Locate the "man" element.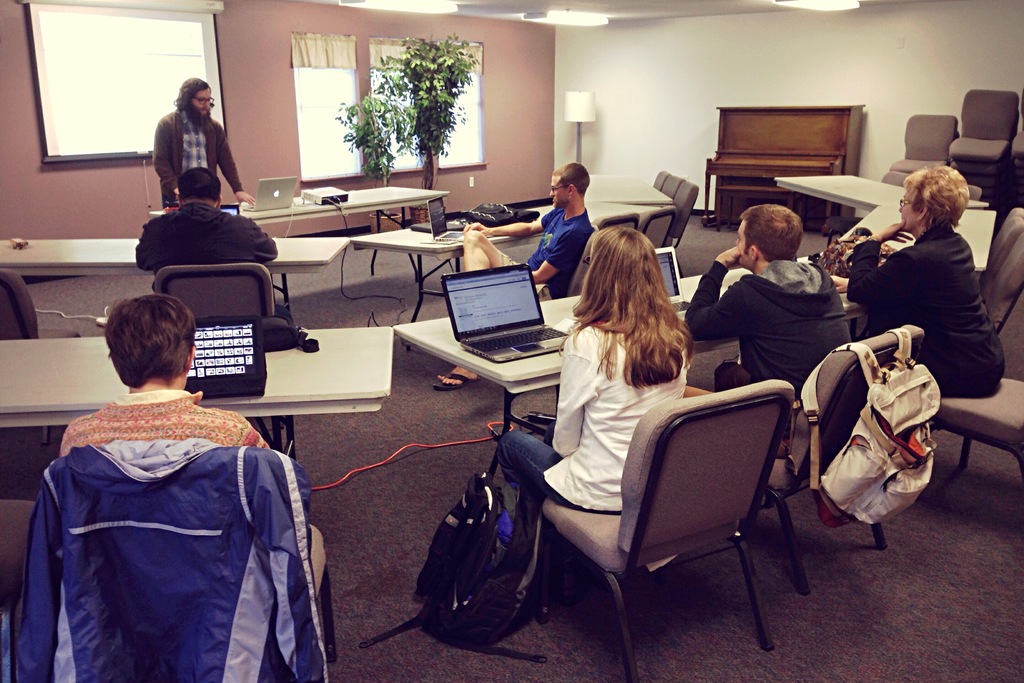
Element bbox: [x1=152, y1=72, x2=248, y2=201].
